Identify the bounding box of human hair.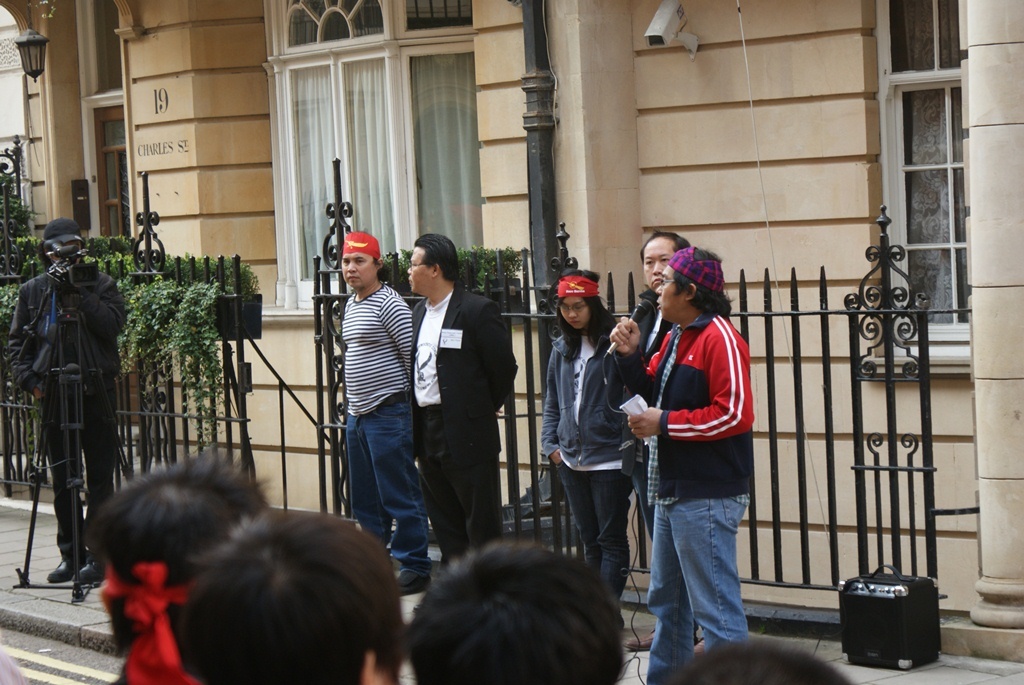
[88, 450, 275, 639].
